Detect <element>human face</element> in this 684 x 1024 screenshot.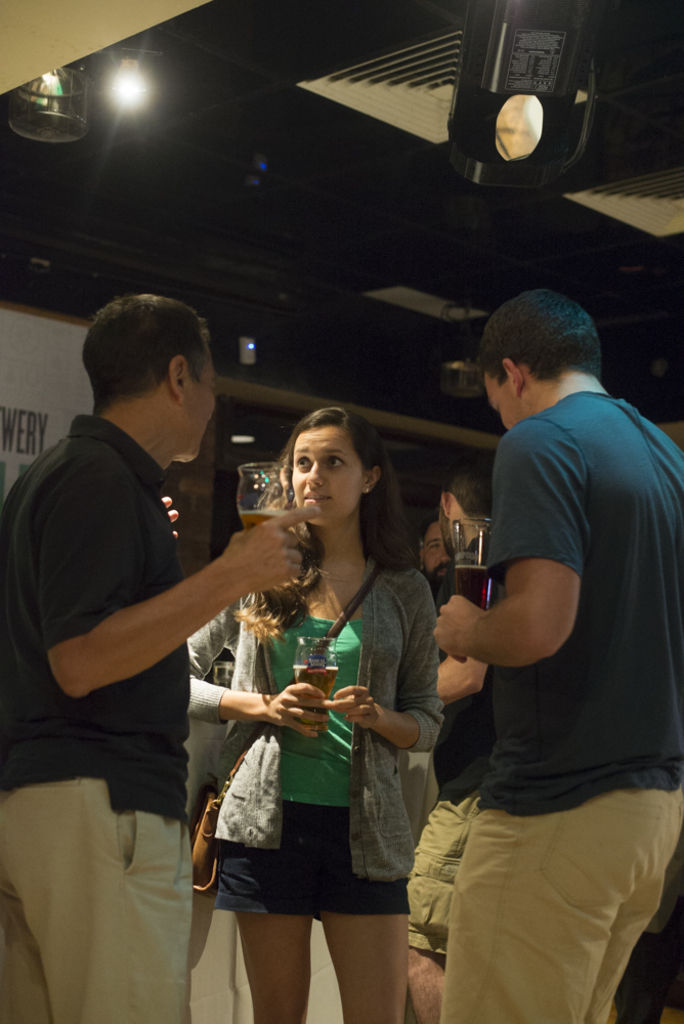
Detection: {"left": 292, "top": 430, "right": 367, "bottom": 525}.
